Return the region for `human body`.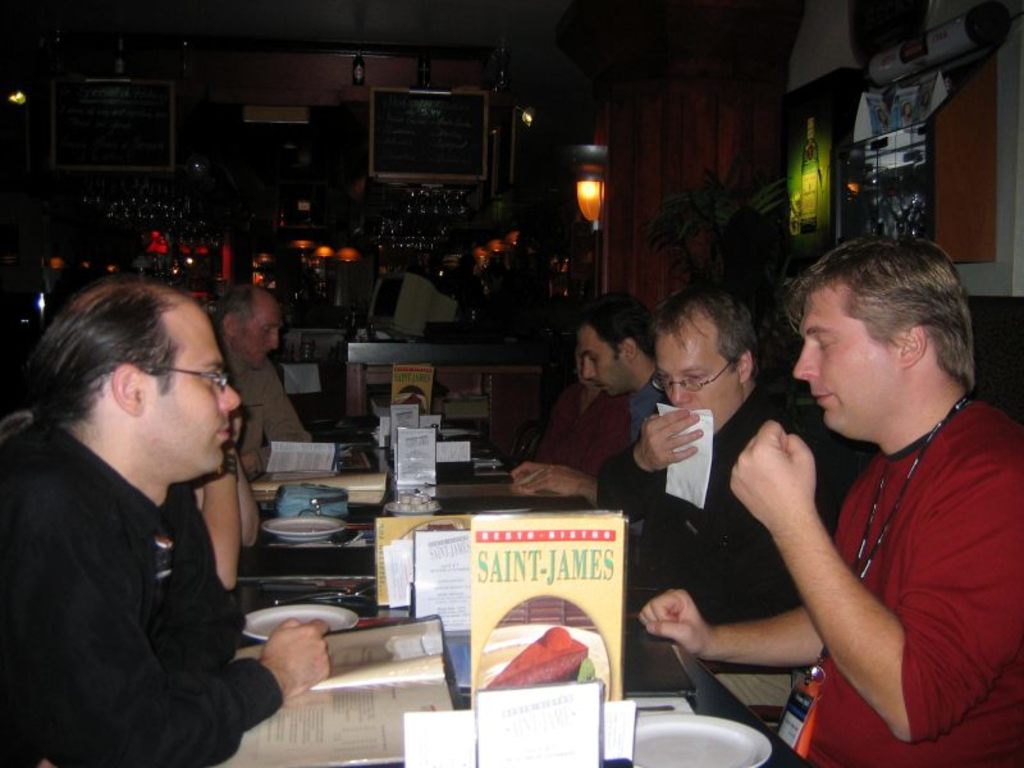
0, 421, 332, 767.
